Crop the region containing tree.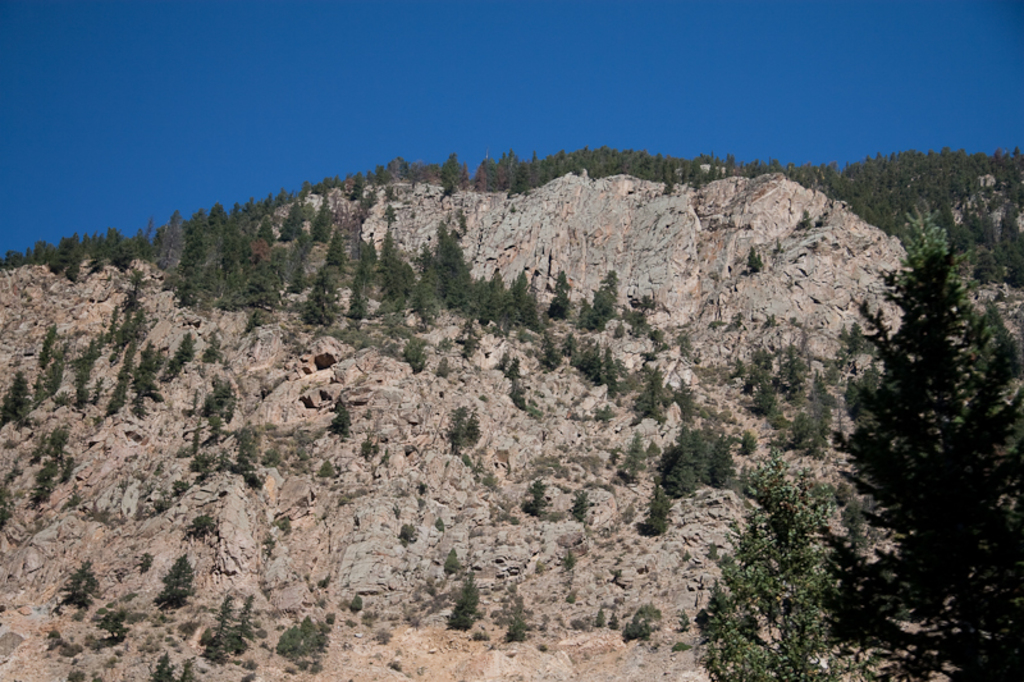
Crop region: <region>438, 544, 463, 581</region>.
